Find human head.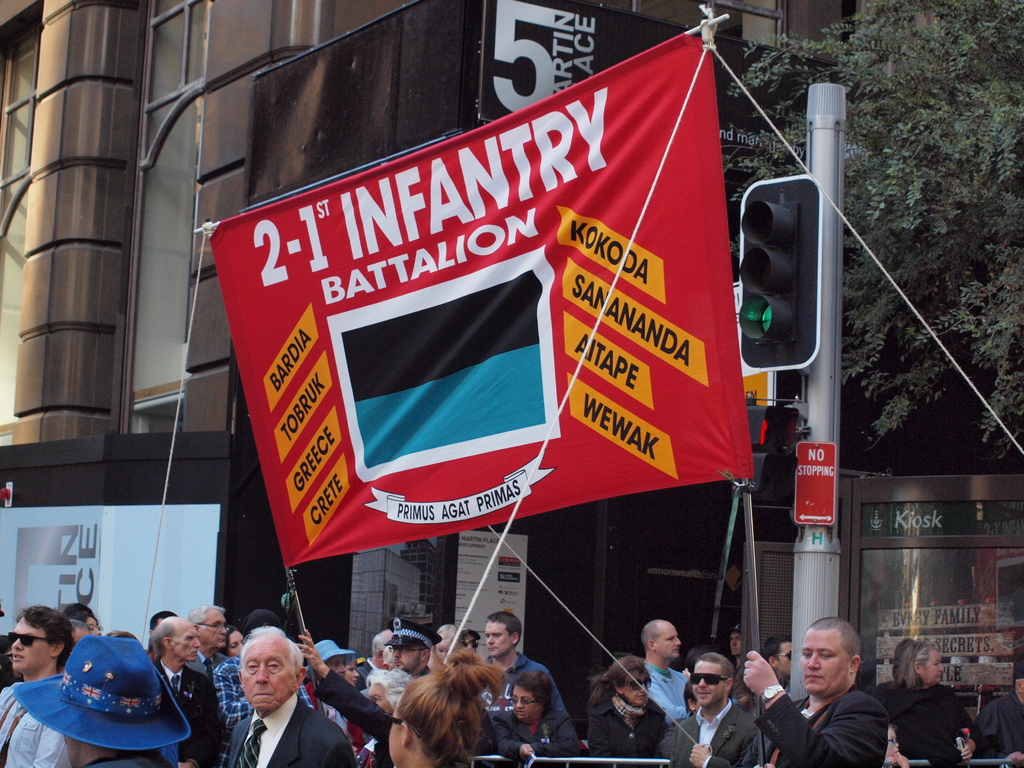
[514, 668, 546, 723].
